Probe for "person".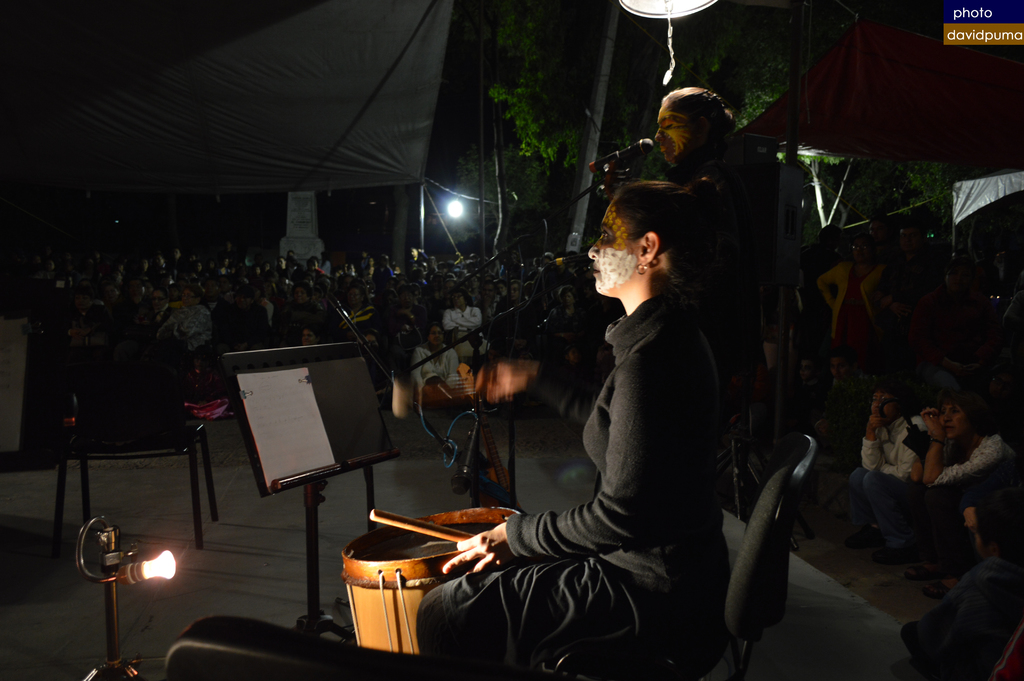
Probe result: left=931, top=364, right=1023, bottom=562.
